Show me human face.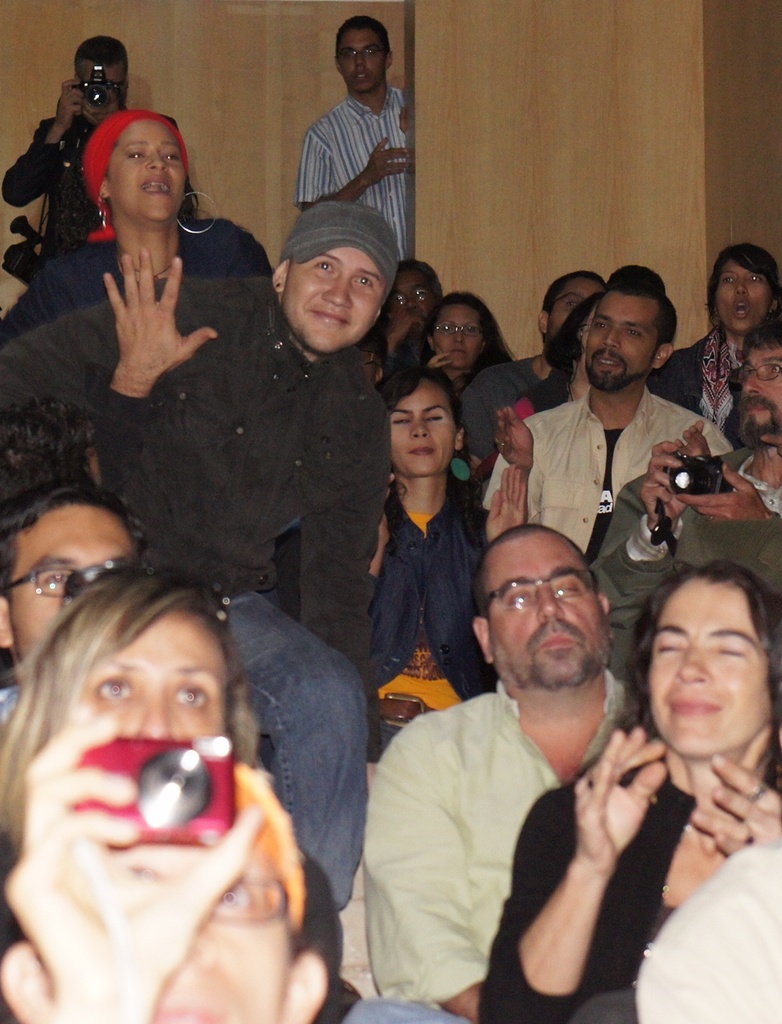
human face is here: <bbox>379, 383, 462, 491</bbox>.
